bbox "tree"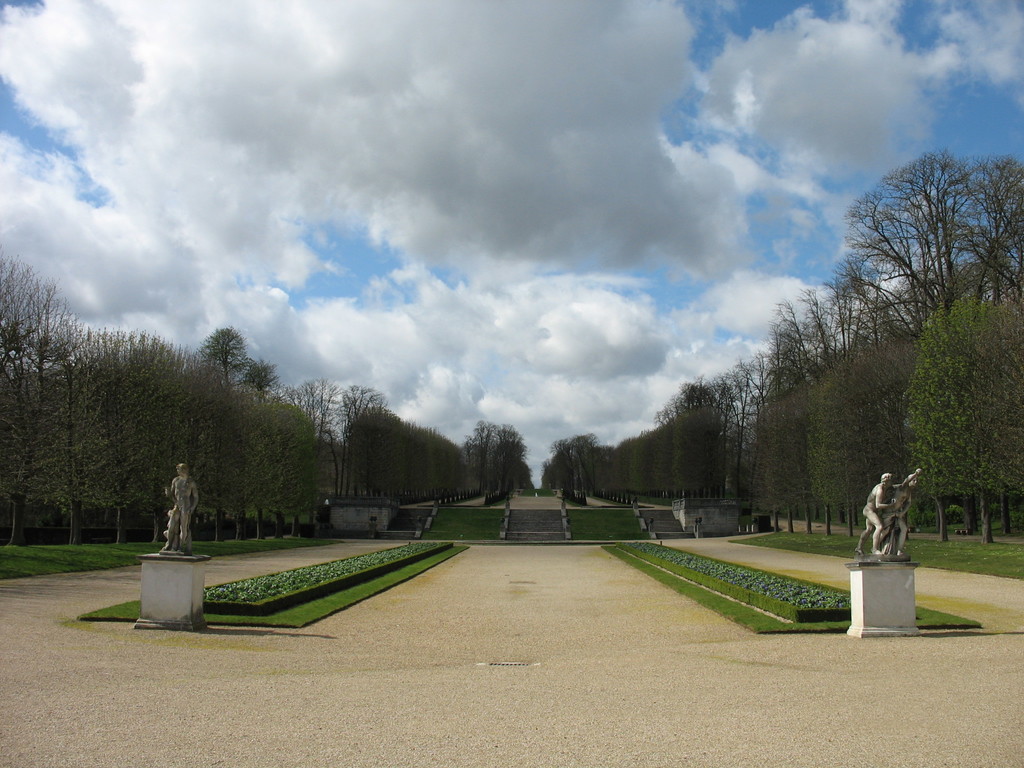
(897, 289, 1018, 550)
